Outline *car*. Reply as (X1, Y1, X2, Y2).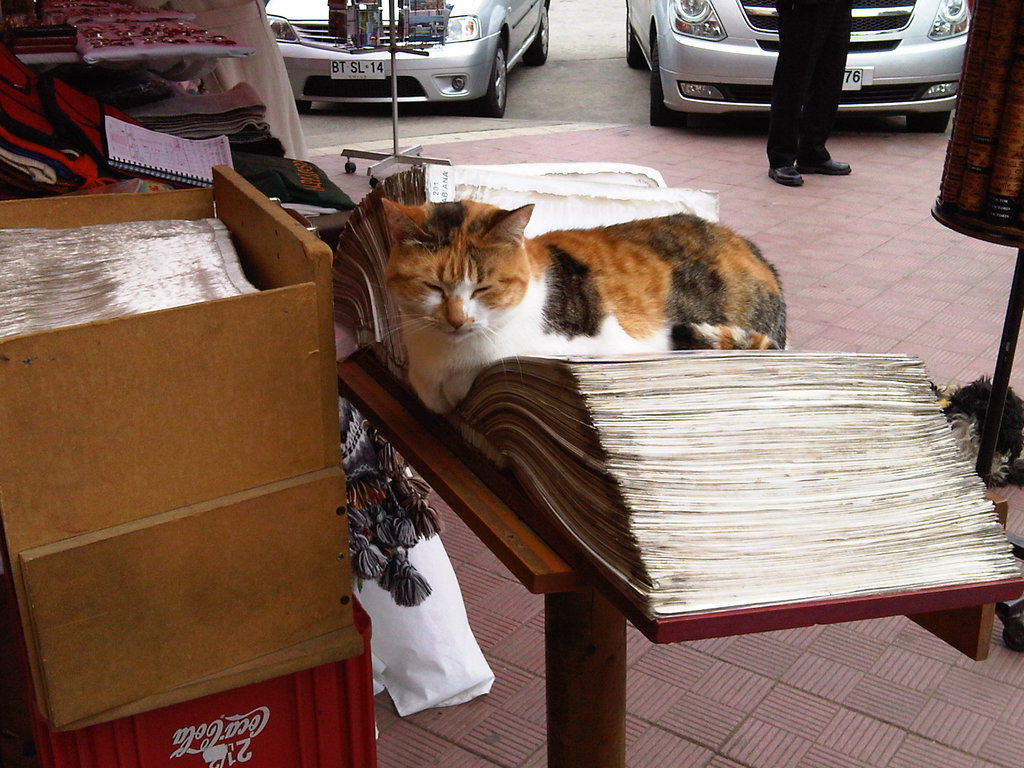
(623, 0, 970, 135).
